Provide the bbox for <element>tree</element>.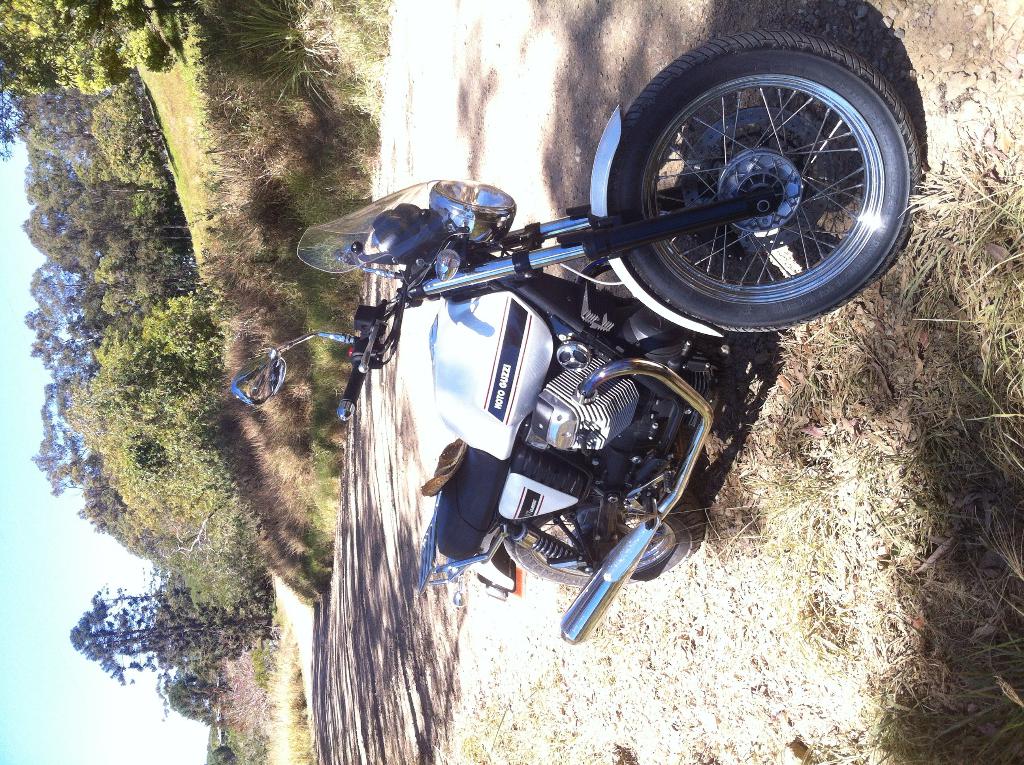
bbox(17, 93, 150, 161).
